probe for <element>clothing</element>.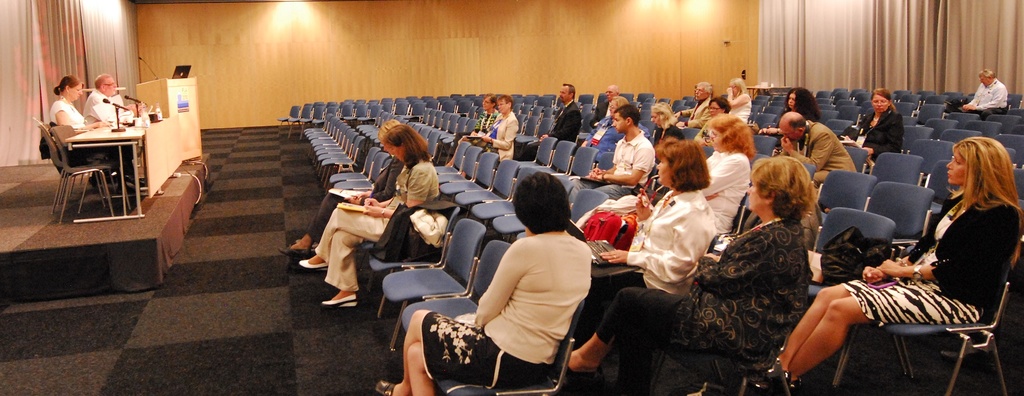
Probe result: bbox(579, 187, 715, 338).
